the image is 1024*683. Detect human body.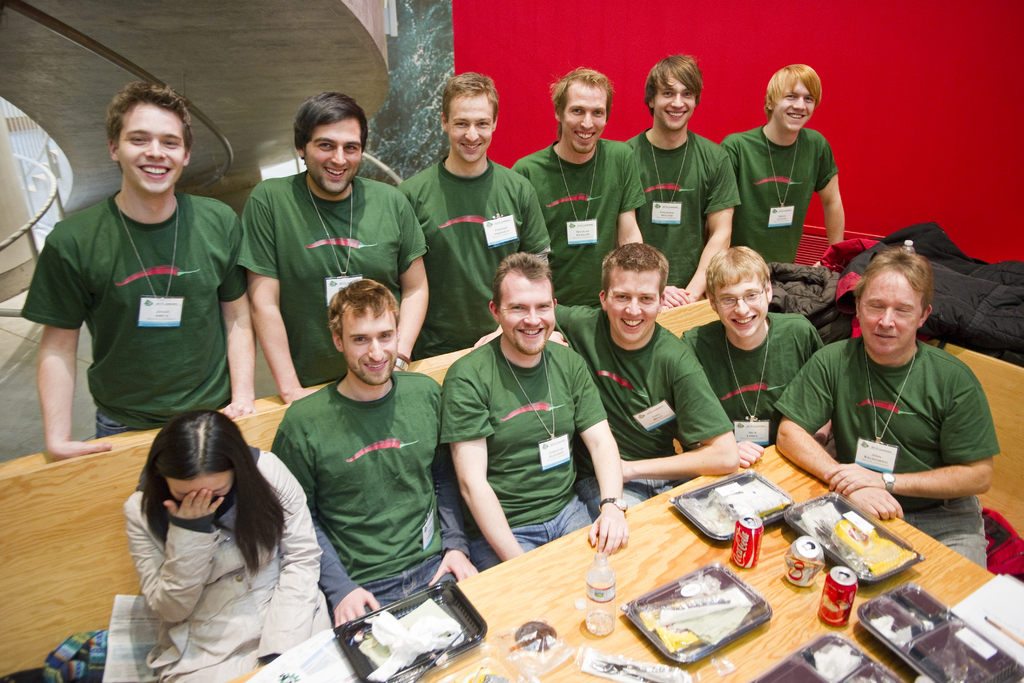
Detection: pyautogui.locateOnScreen(723, 124, 830, 267).
